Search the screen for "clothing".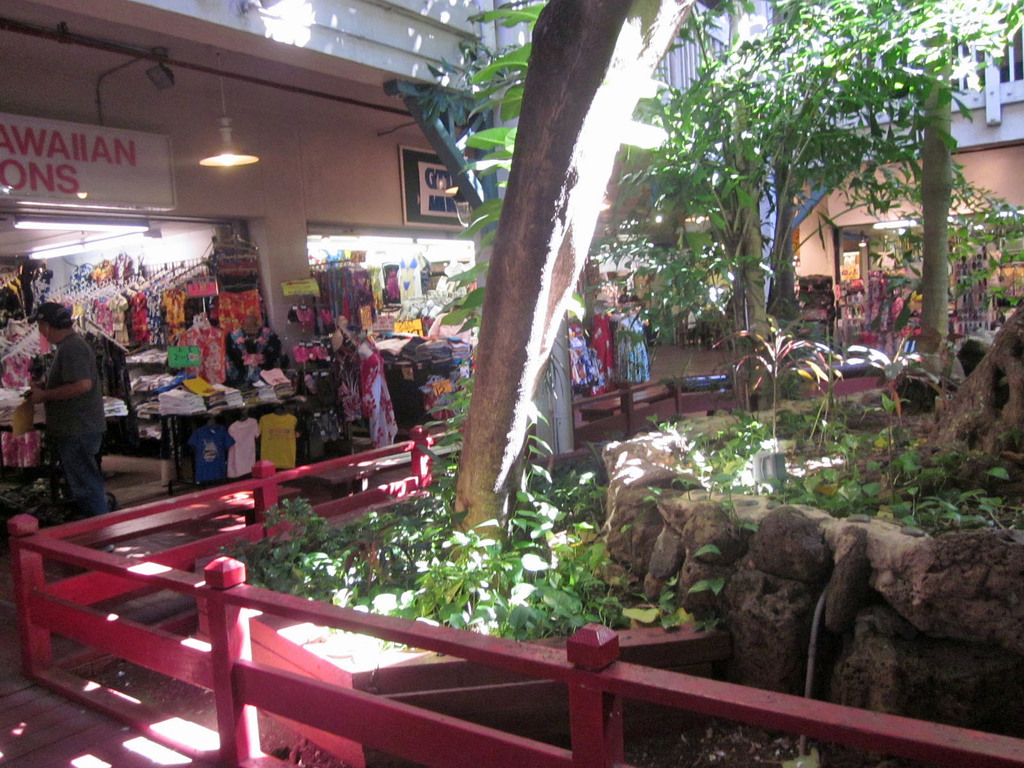
Found at [left=352, top=351, right=398, bottom=451].
